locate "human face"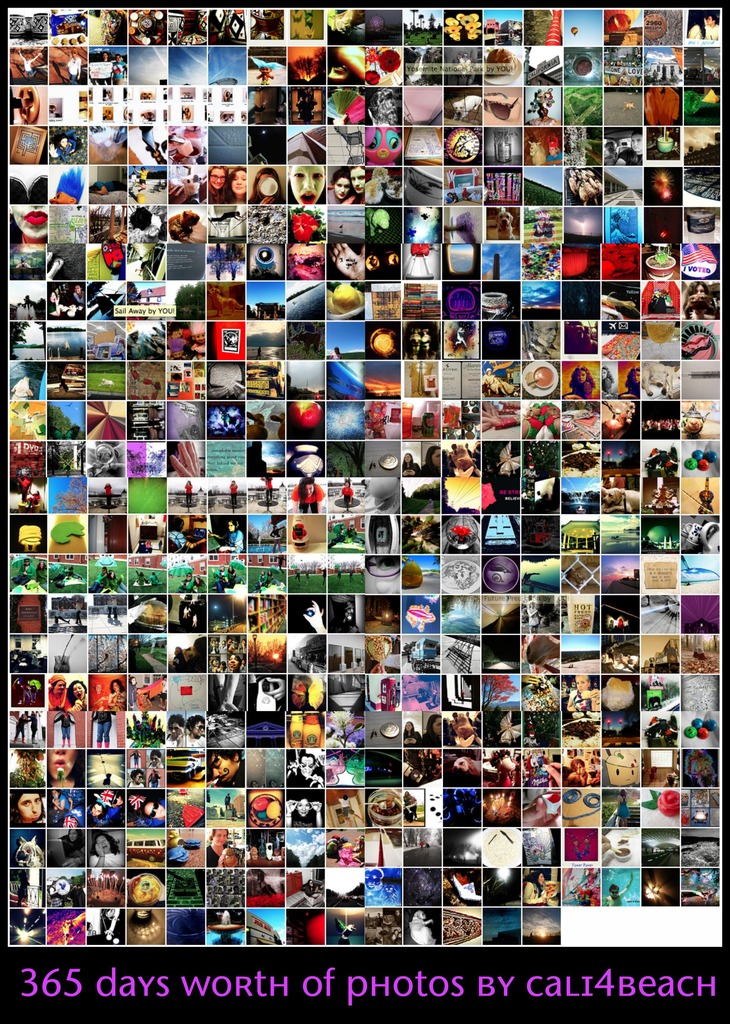
111 792 122 806
